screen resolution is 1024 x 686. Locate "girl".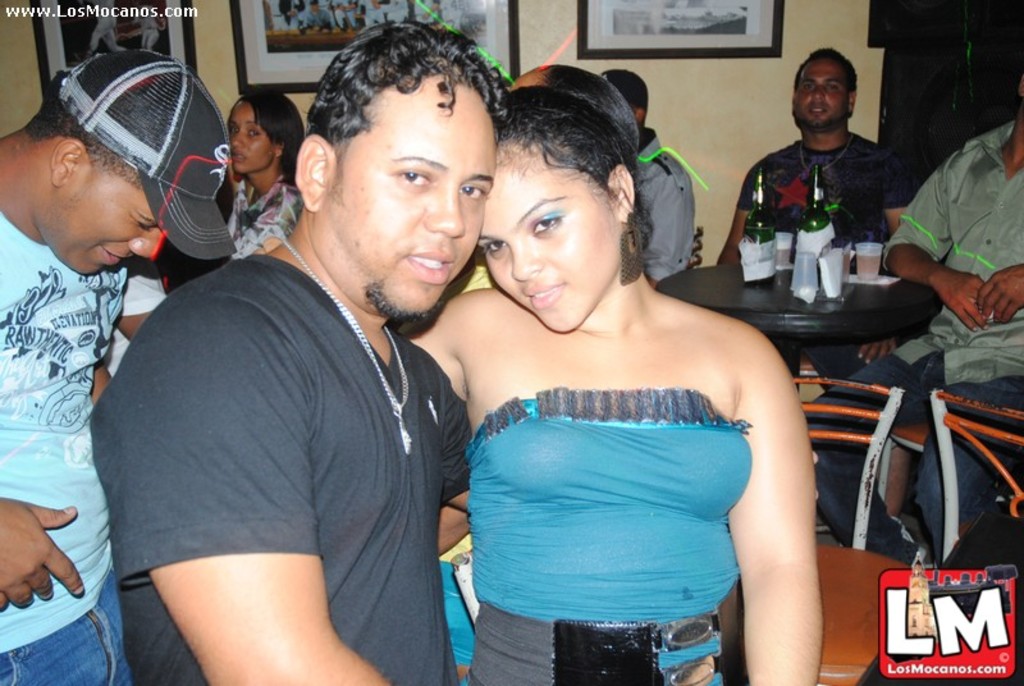
<box>415,88,822,683</box>.
